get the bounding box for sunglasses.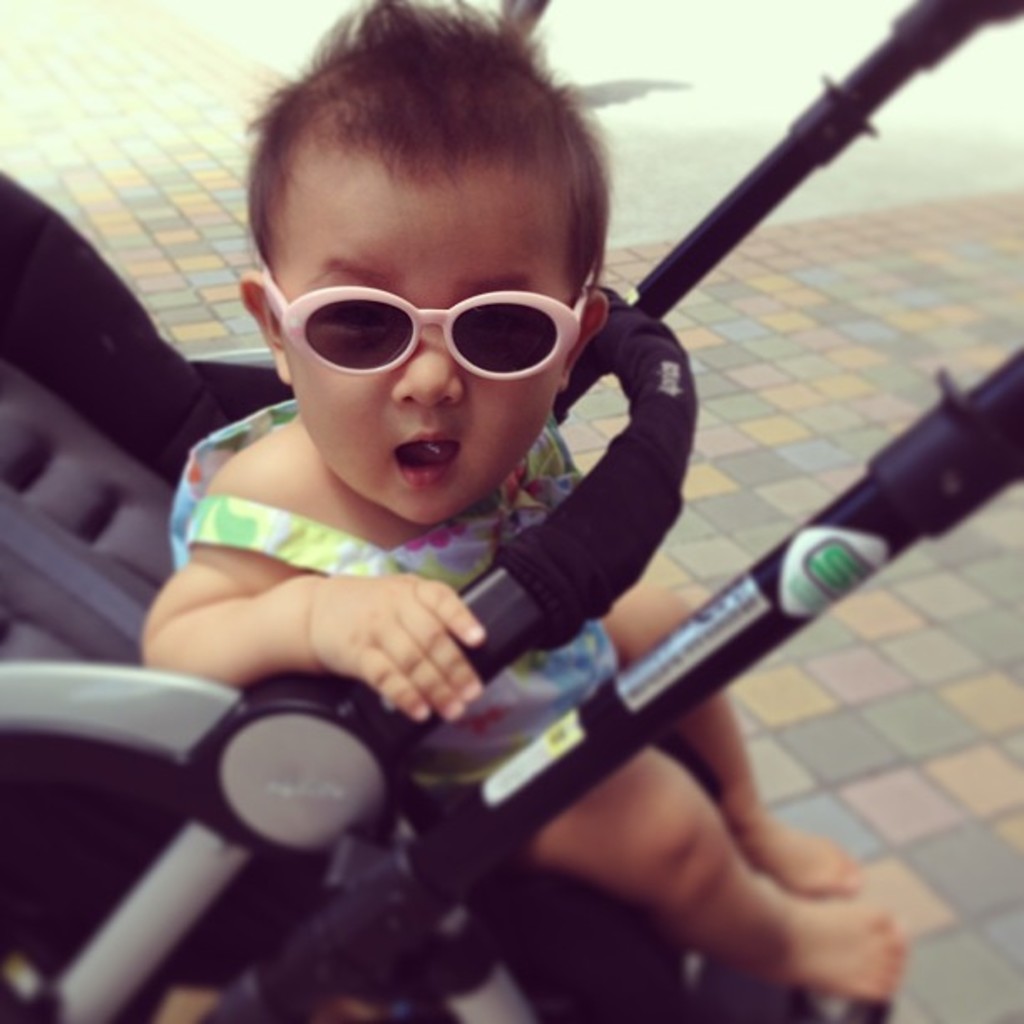
<bbox>233, 256, 607, 395</bbox>.
